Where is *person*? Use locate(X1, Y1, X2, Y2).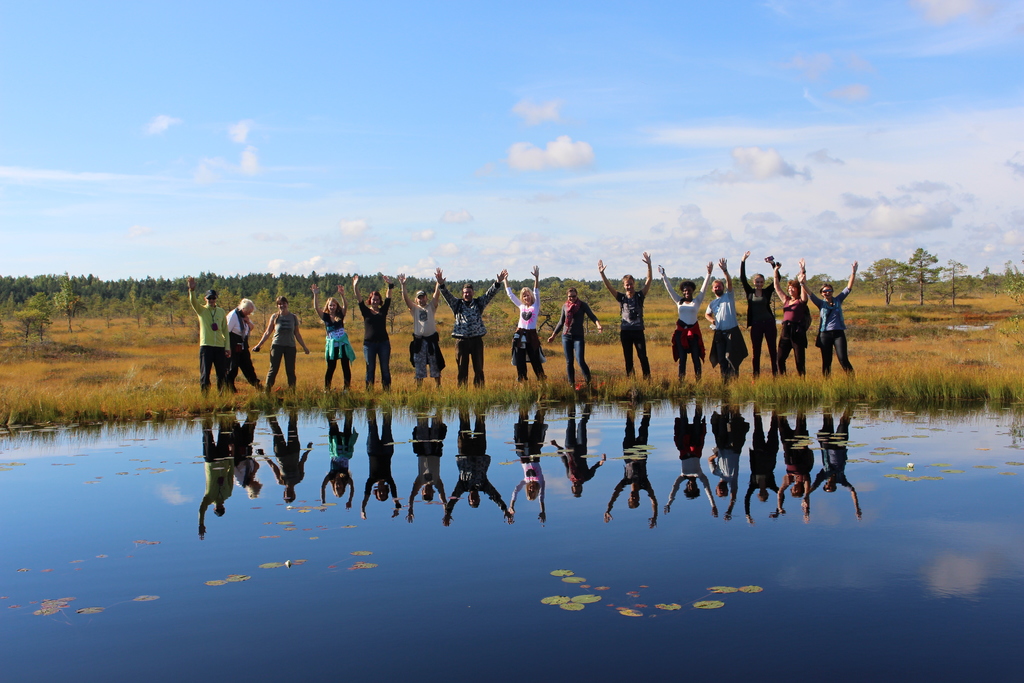
locate(812, 277, 861, 382).
